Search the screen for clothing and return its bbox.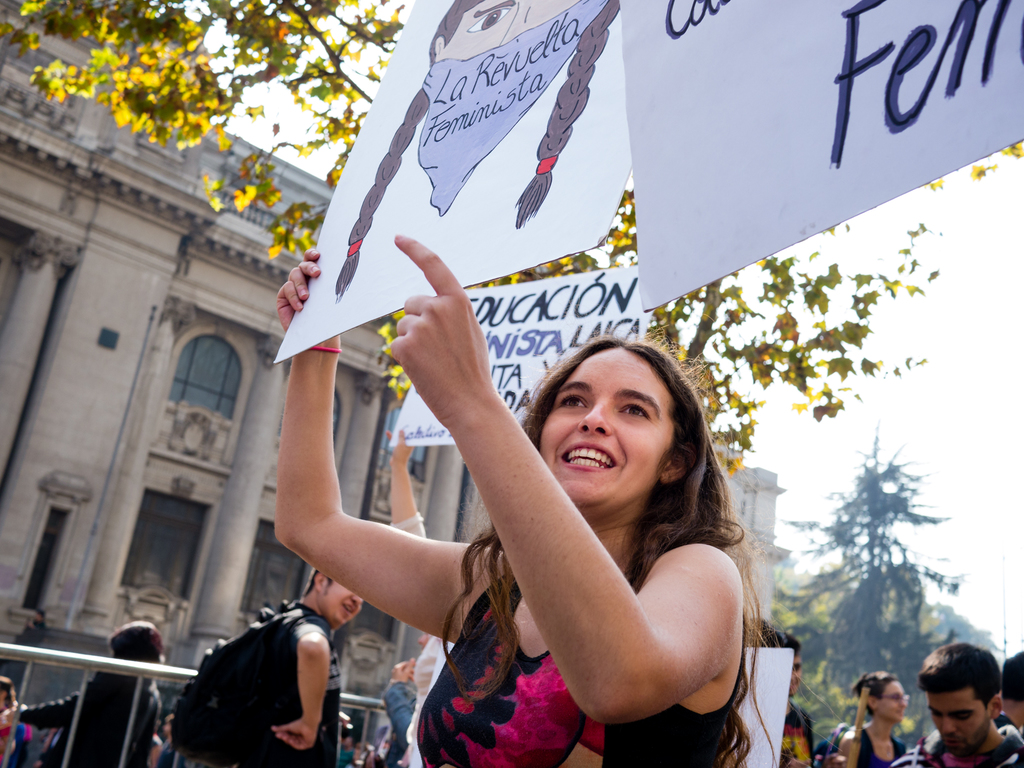
Found: 25:667:165:767.
